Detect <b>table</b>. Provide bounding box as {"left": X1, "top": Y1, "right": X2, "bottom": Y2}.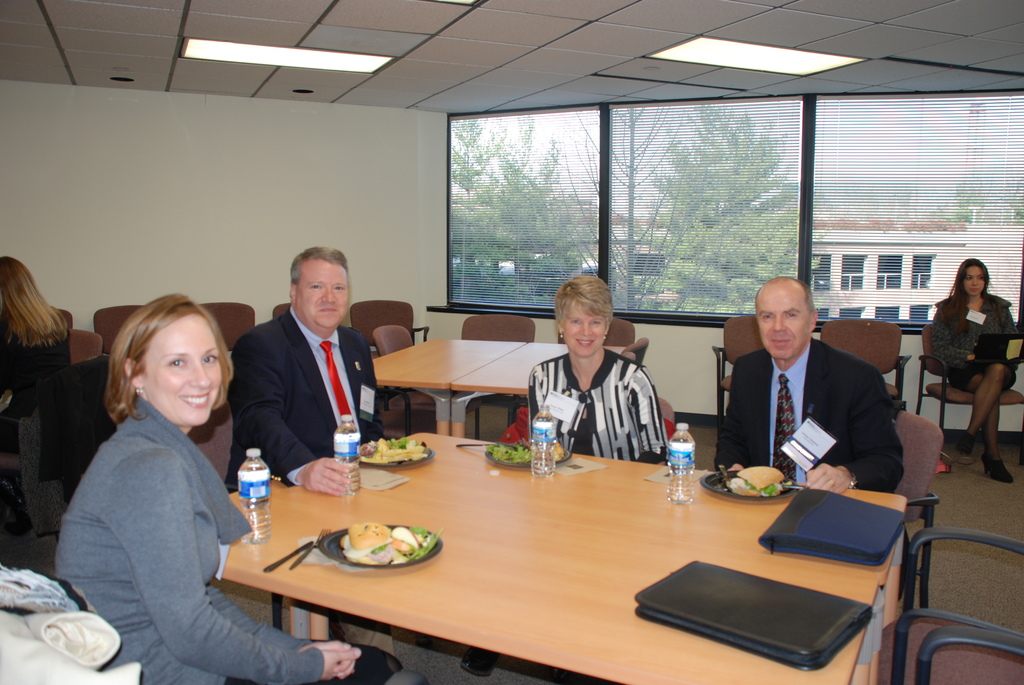
{"left": 367, "top": 332, "right": 636, "bottom": 446}.
